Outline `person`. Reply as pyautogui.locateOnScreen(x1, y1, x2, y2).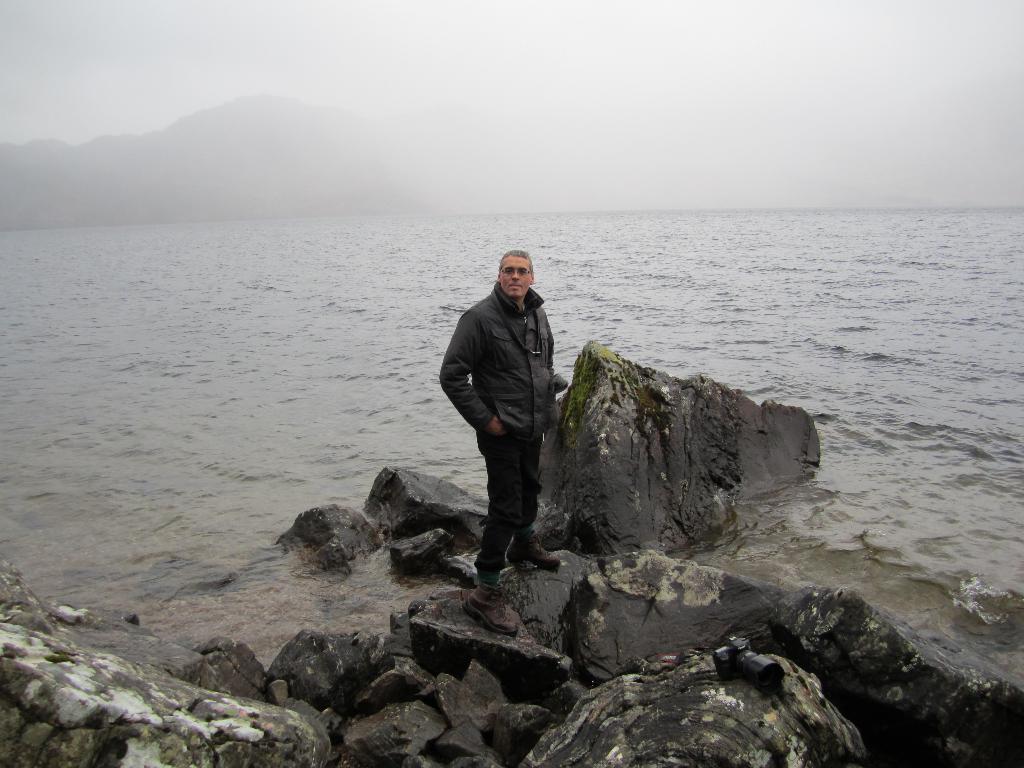
pyautogui.locateOnScreen(442, 241, 563, 607).
